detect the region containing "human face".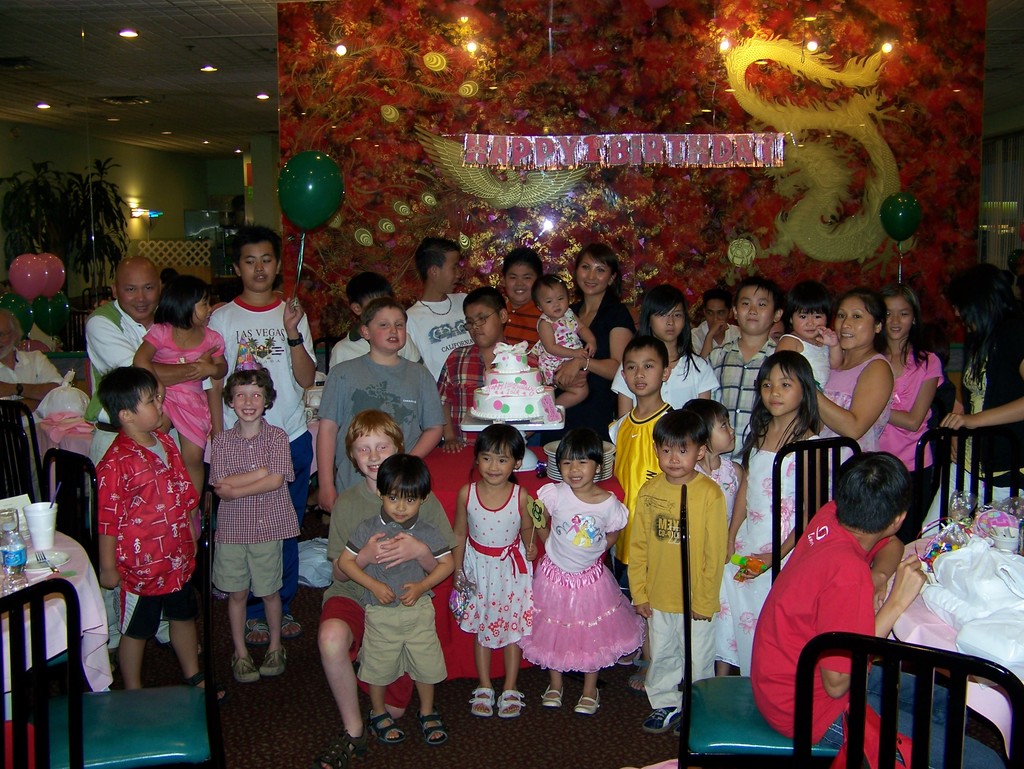
[468, 306, 500, 352].
